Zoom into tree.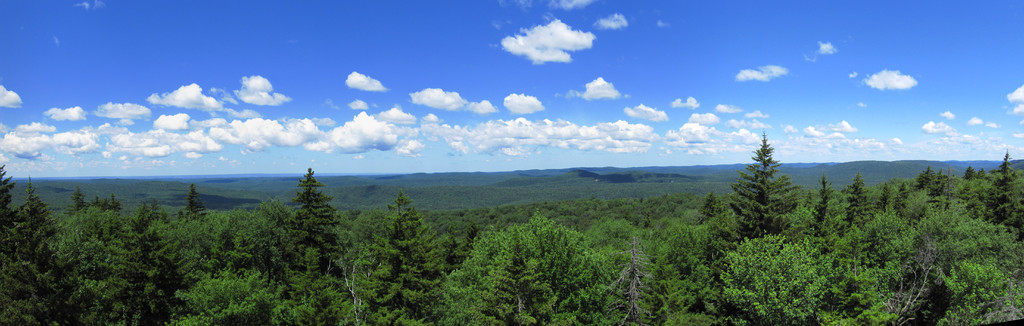
Zoom target: region(915, 164, 934, 200).
